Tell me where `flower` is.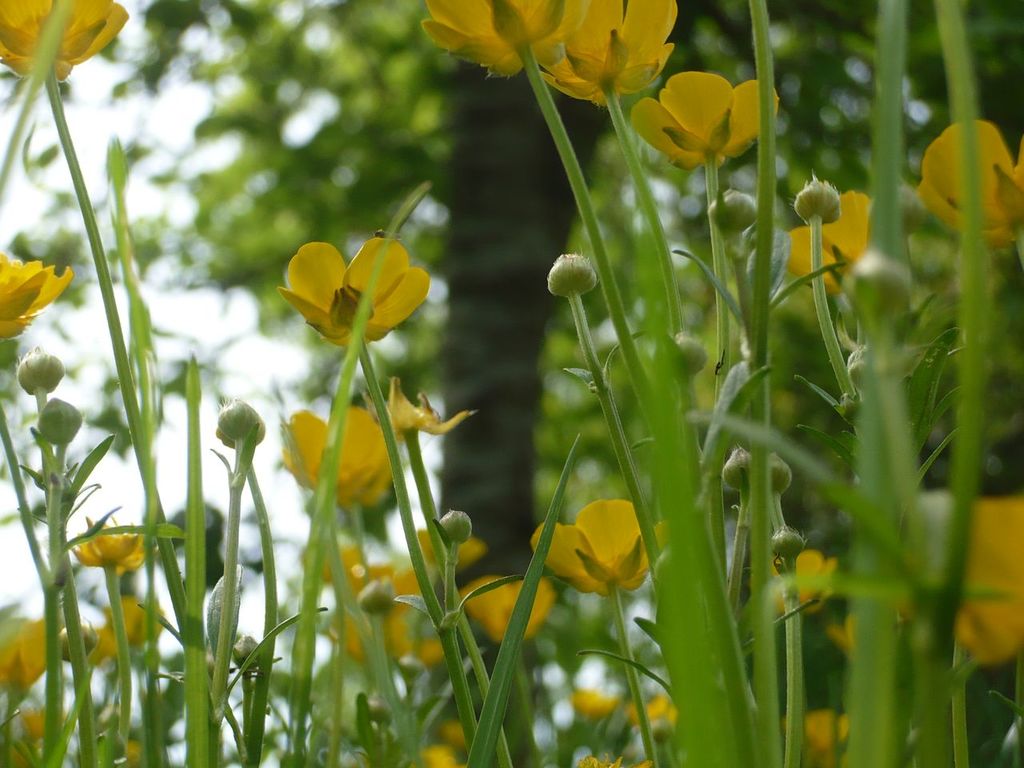
`flower` is at 783,185,870,290.
